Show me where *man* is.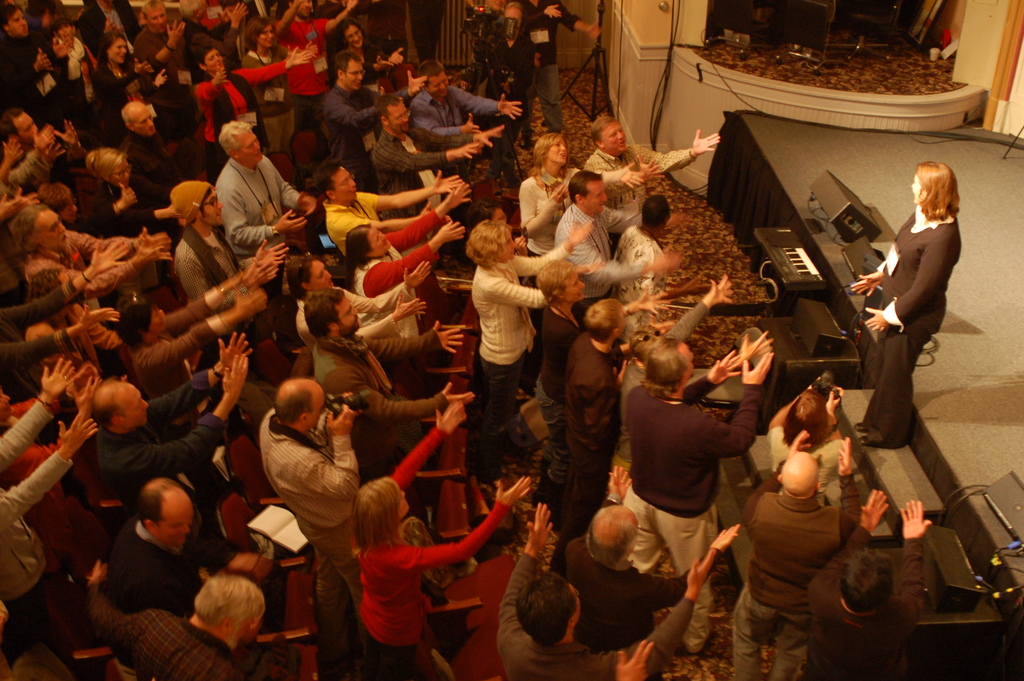
*man* is at rect(553, 172, 684, 309).
